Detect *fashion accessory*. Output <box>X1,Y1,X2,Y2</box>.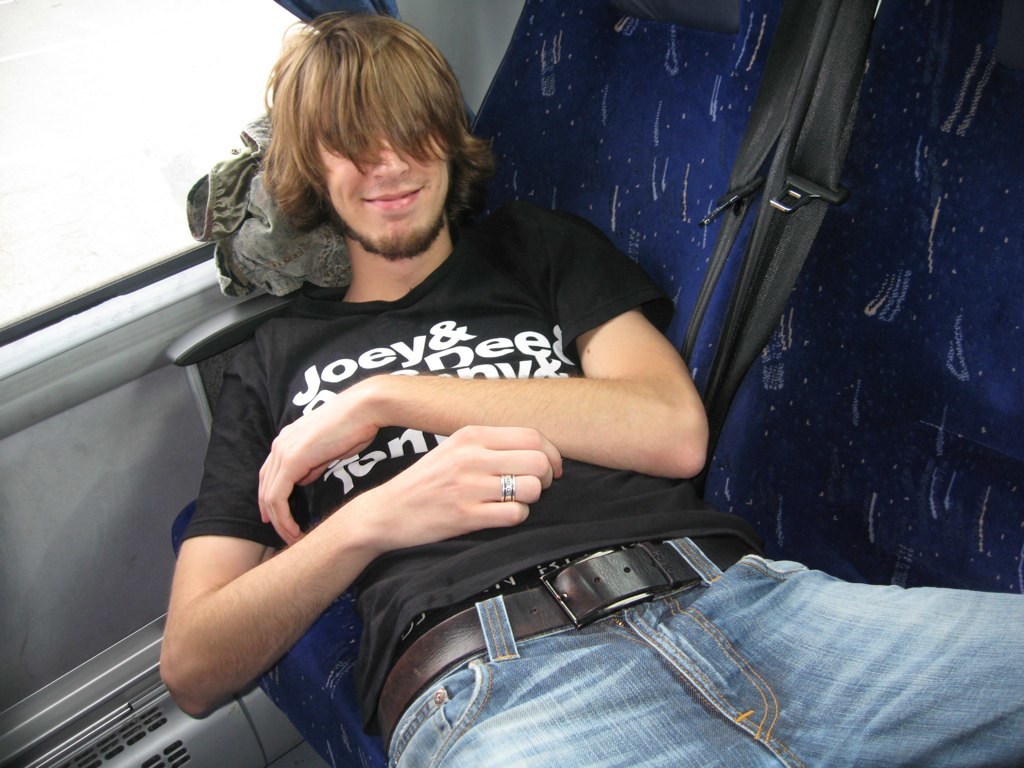
<box>378,534,762,753</box>.
